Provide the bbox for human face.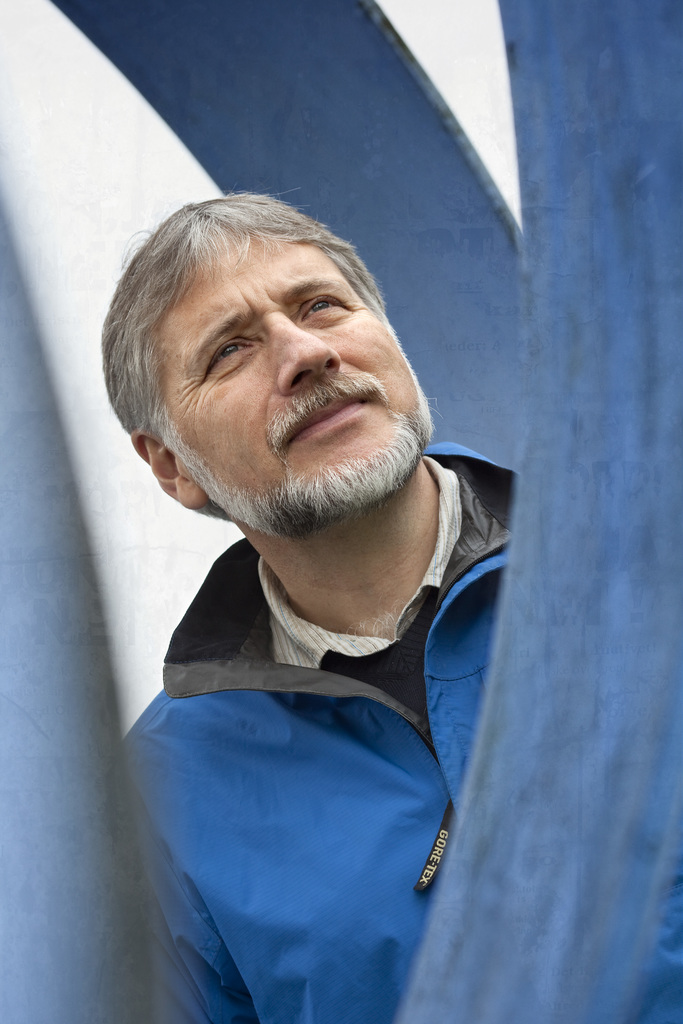
(x1=164, y1=228, x2=430, y2=509).
